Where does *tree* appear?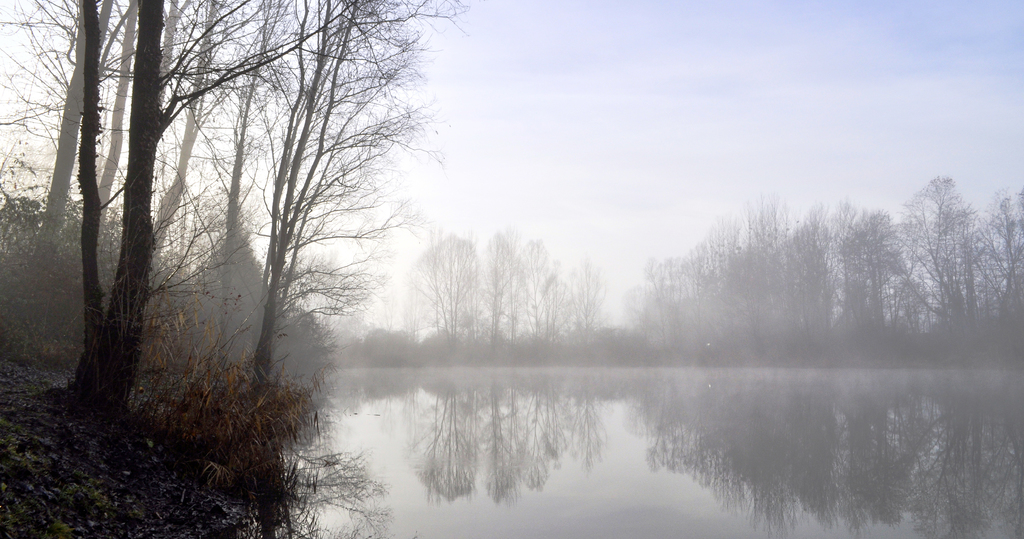
Appears at locate(65, 0, 170, 412).
